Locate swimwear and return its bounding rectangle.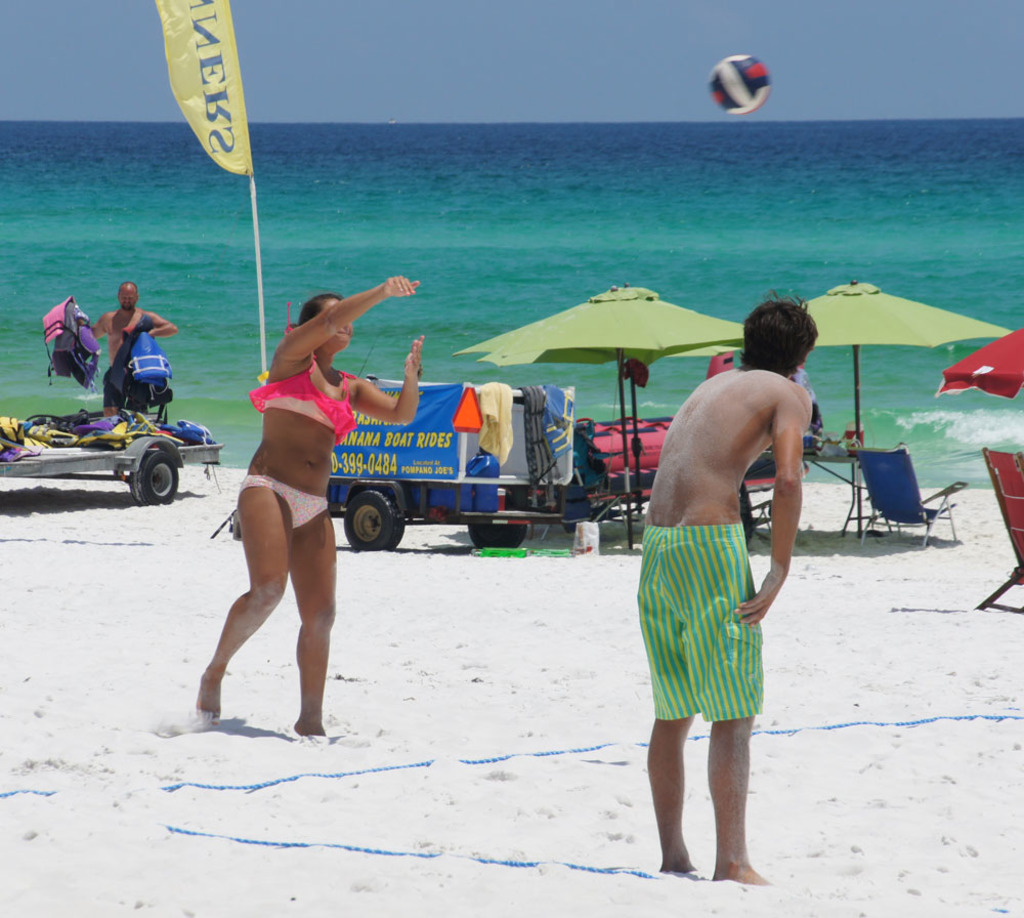
237 472 326 529.
